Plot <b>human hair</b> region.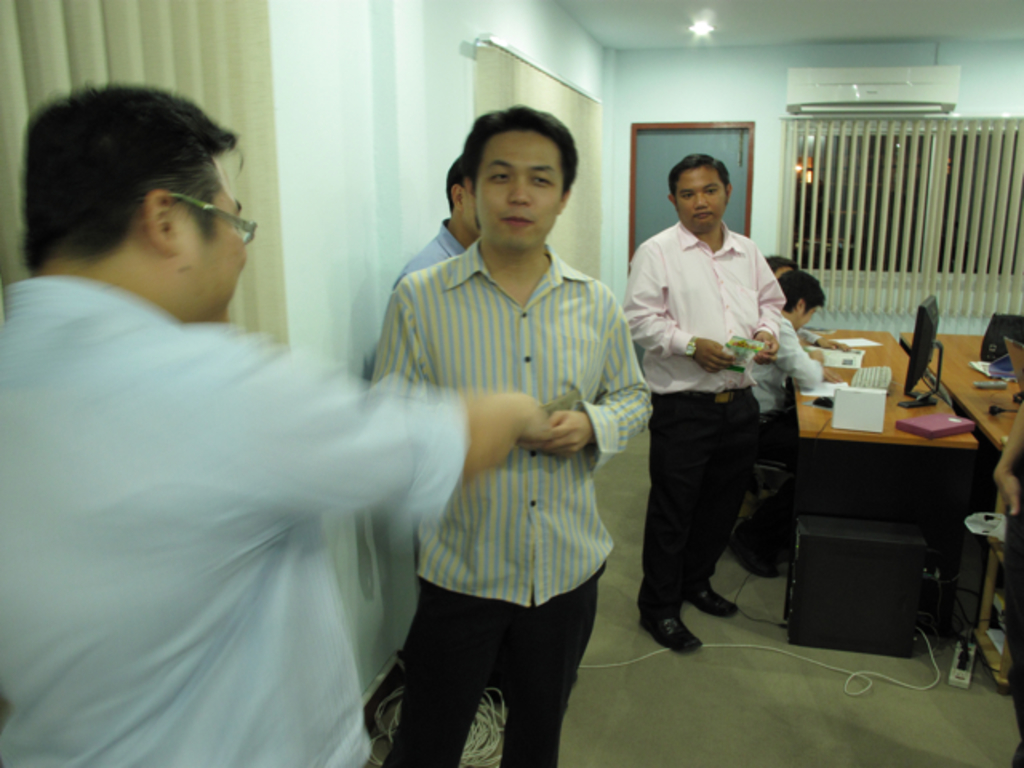
Plotted at box(776, 267, 829, 317).
